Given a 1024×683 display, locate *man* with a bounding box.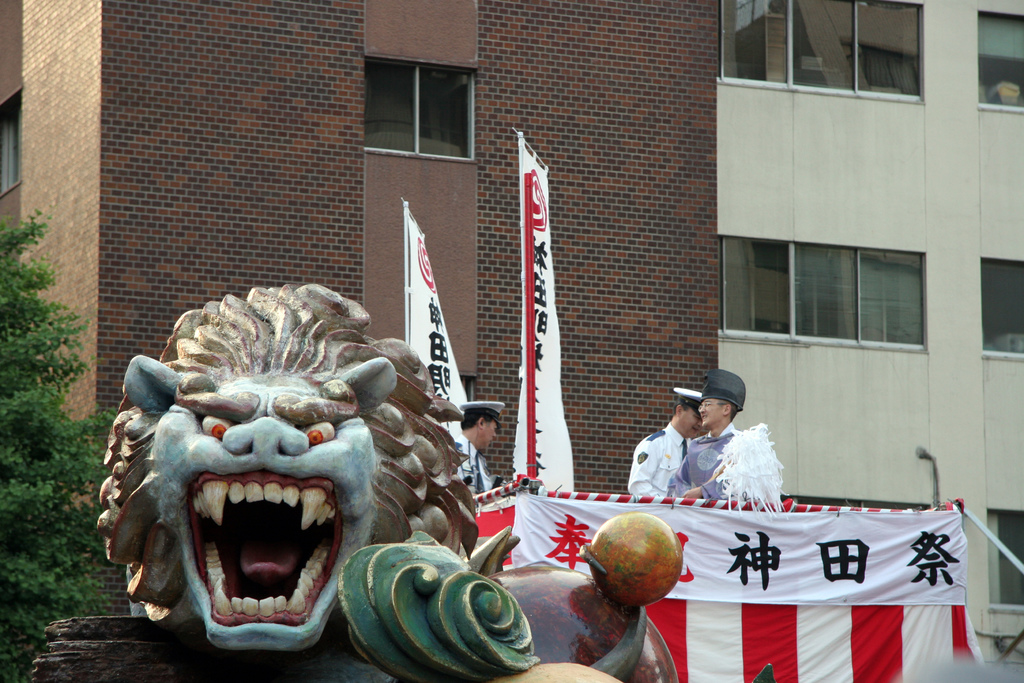
Located: [x1=628, y1=400, x2=721, y2=509].
